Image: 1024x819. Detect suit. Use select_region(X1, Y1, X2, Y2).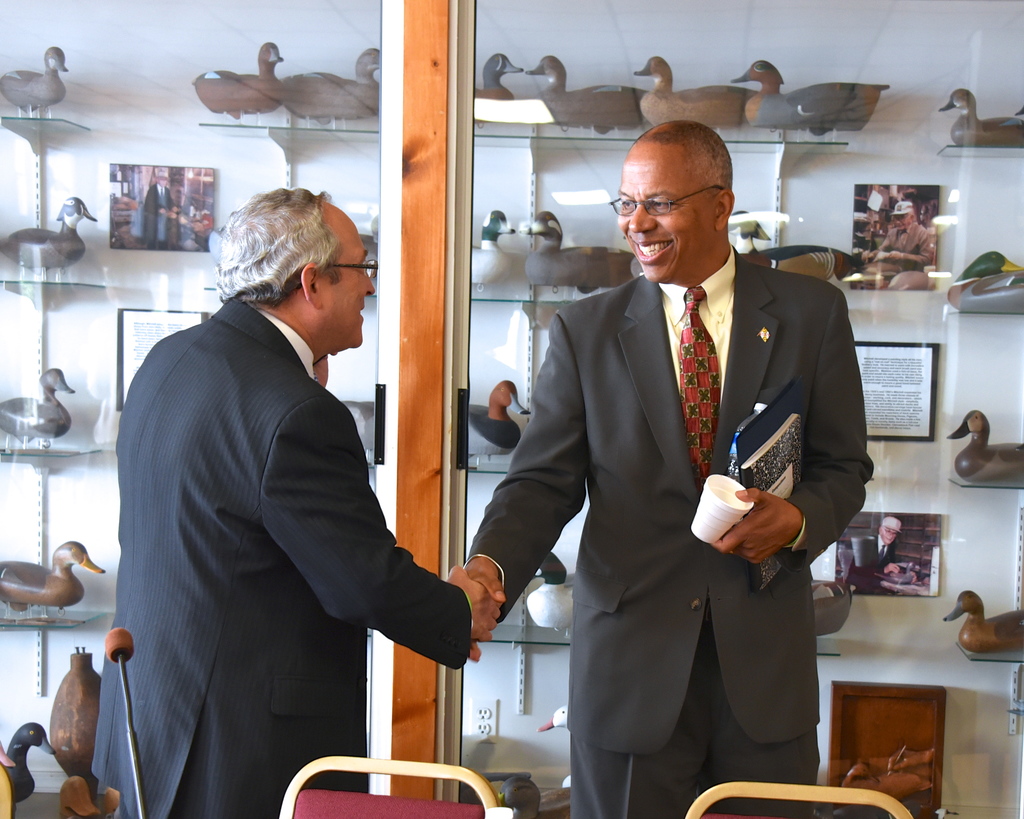
select_region(861, 535, 895, 574).
